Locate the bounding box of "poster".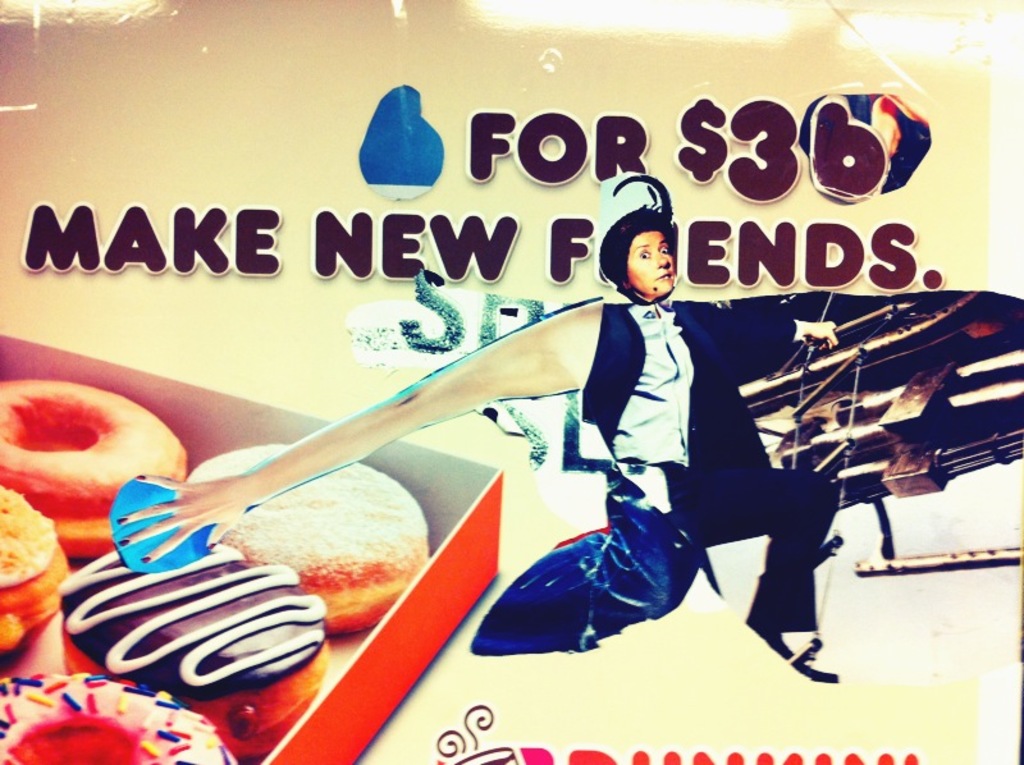
Bounding box: (left=0, top=0, right=1023, bottom=764).
